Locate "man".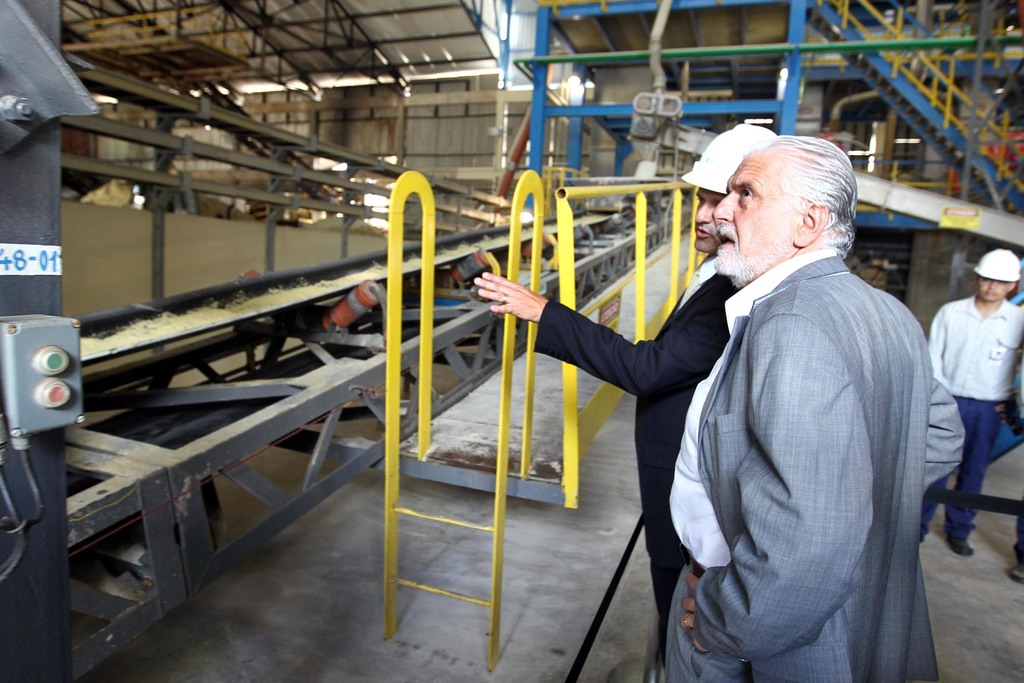
Bounding box: select_region(470, 117, 772, 650).
